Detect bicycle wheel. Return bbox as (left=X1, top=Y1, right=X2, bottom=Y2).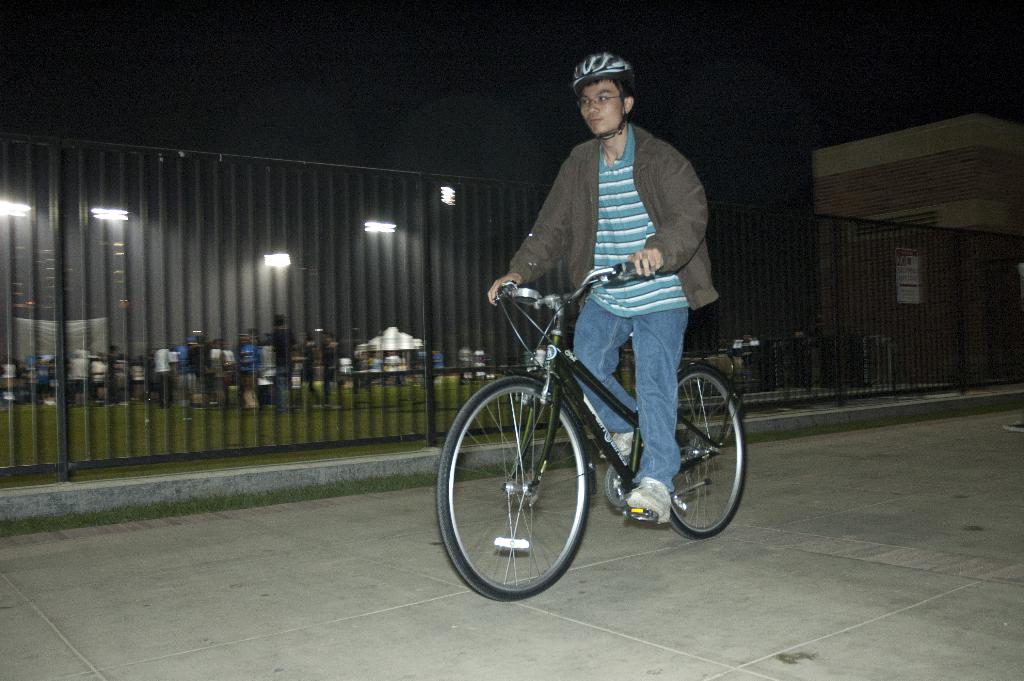
(left=434, top=376, right=593, bottom=600).
